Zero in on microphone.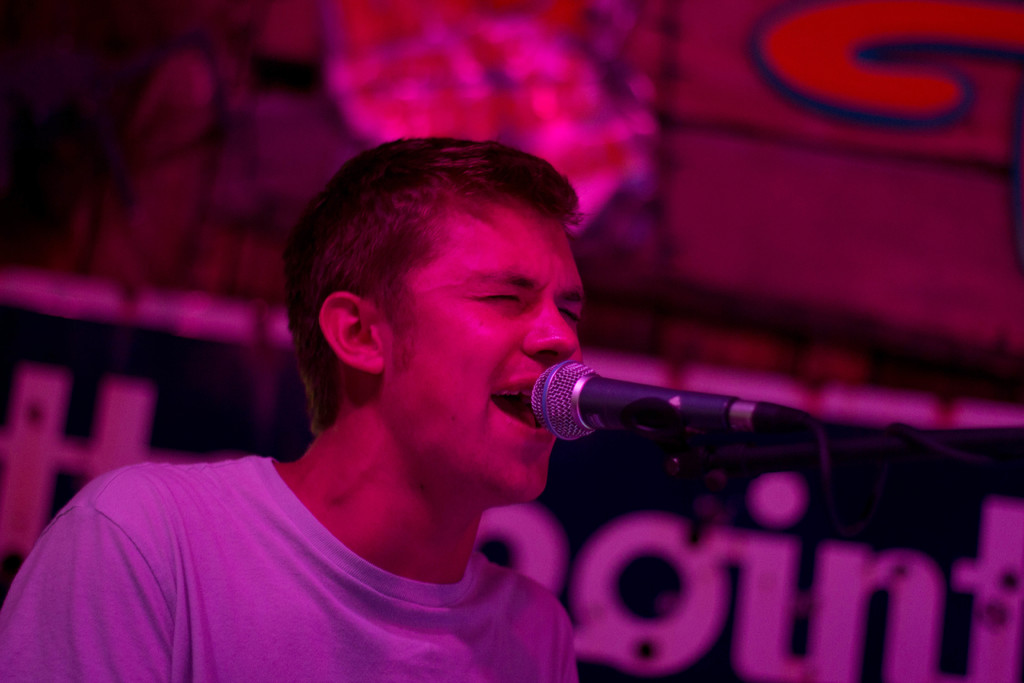
Zeroed in: (501,356,806,469).
